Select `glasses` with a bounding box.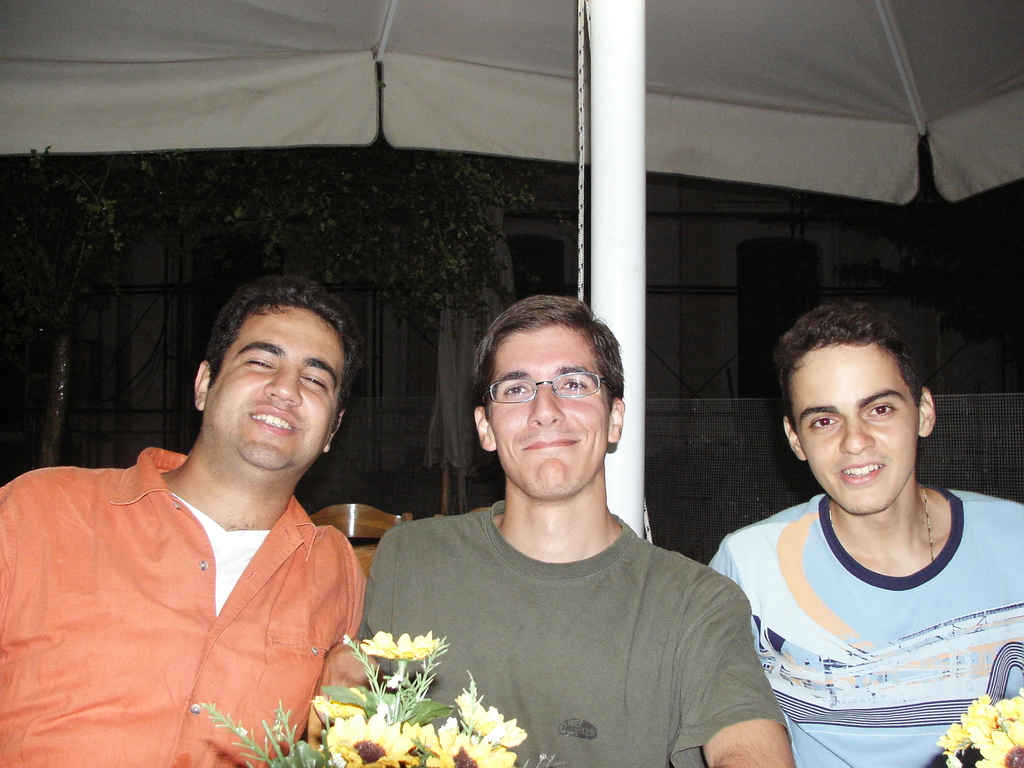
left=482, top=372, right=607, bottom=401.
